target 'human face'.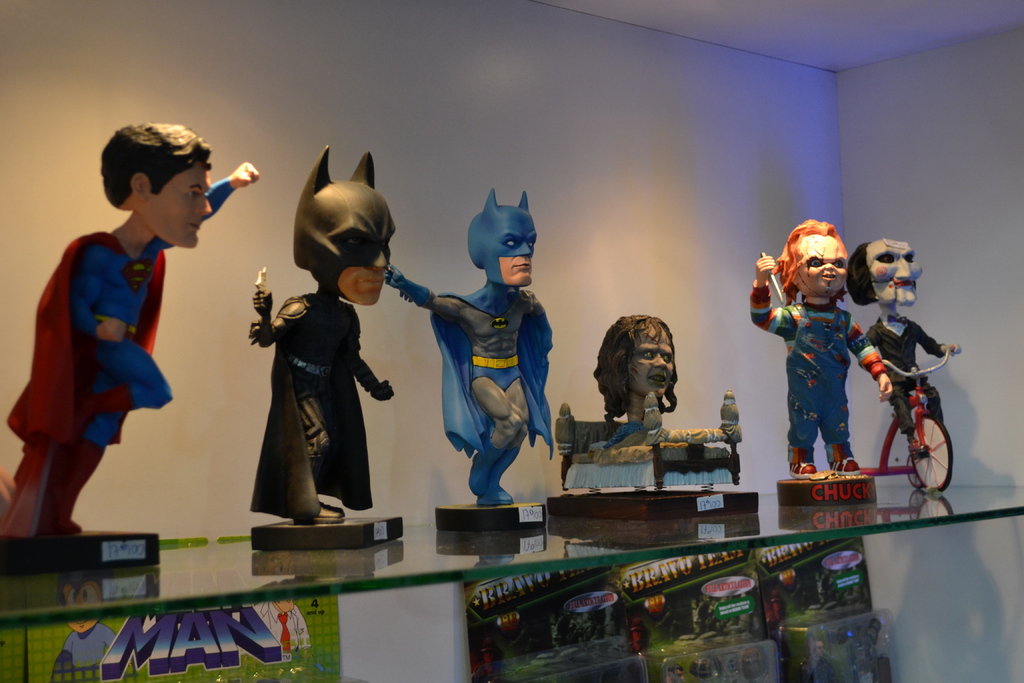
Target region: rect(335, 224, 392, 306).
